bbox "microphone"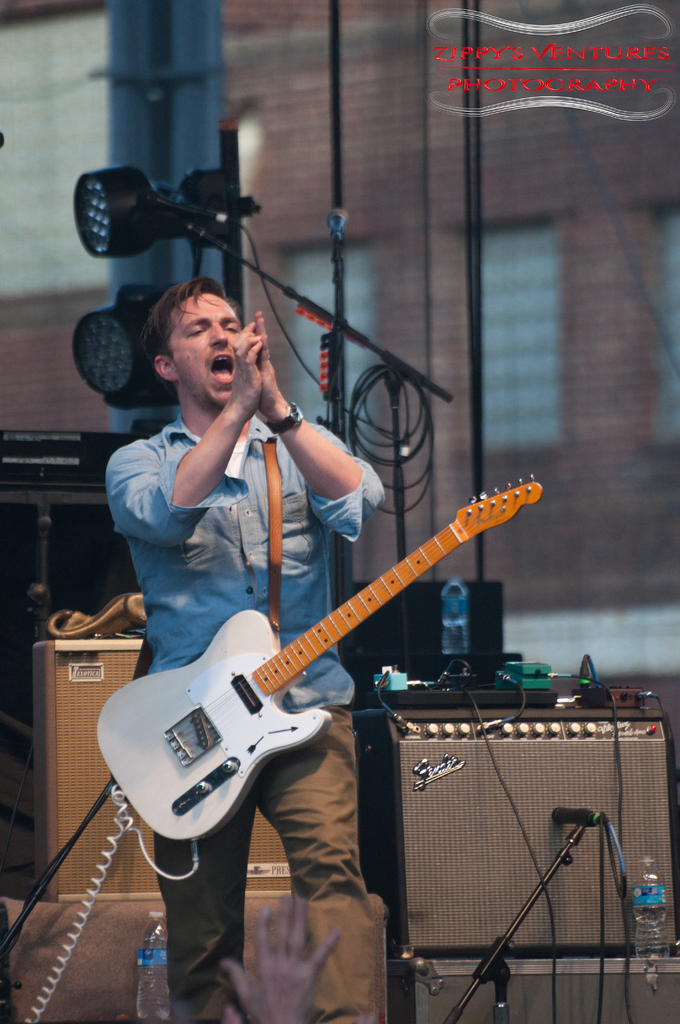
[134, 187, 251, 221]
